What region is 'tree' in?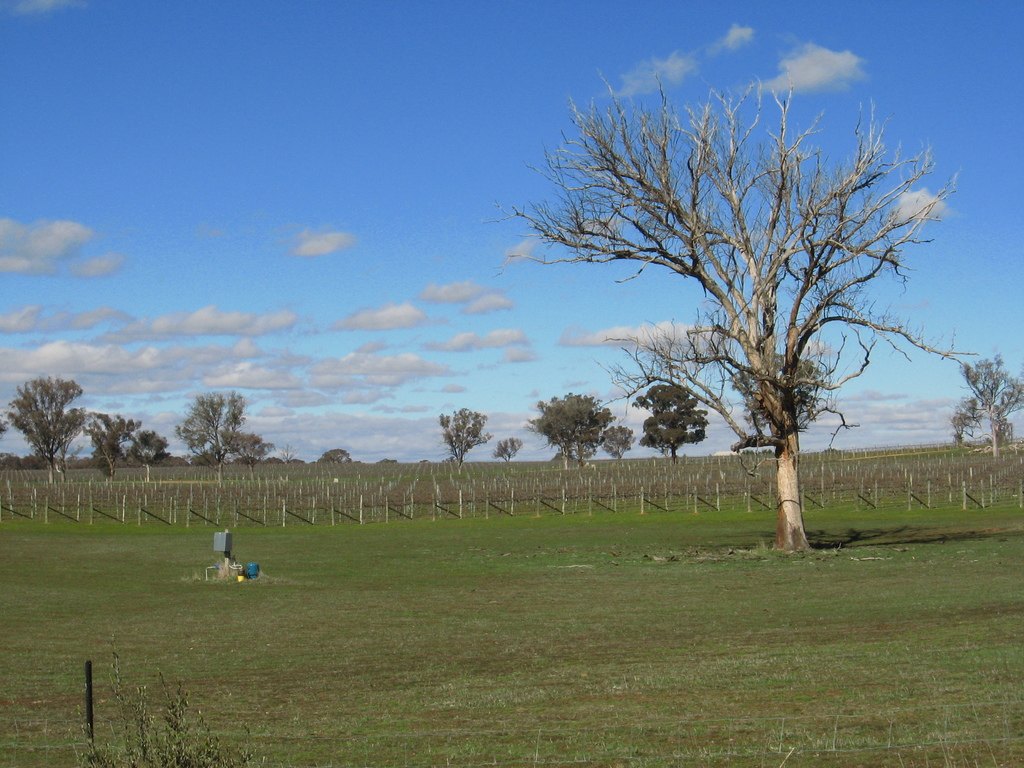
region(314, 449, 353, 466).
